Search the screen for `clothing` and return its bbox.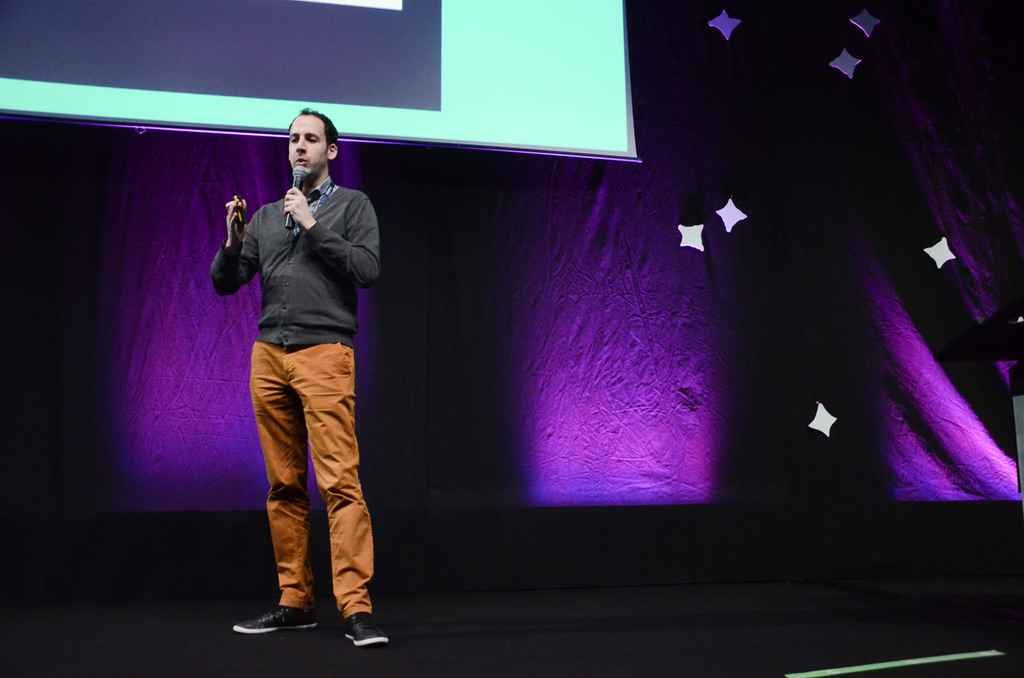
Found: 216:138:382:604.
